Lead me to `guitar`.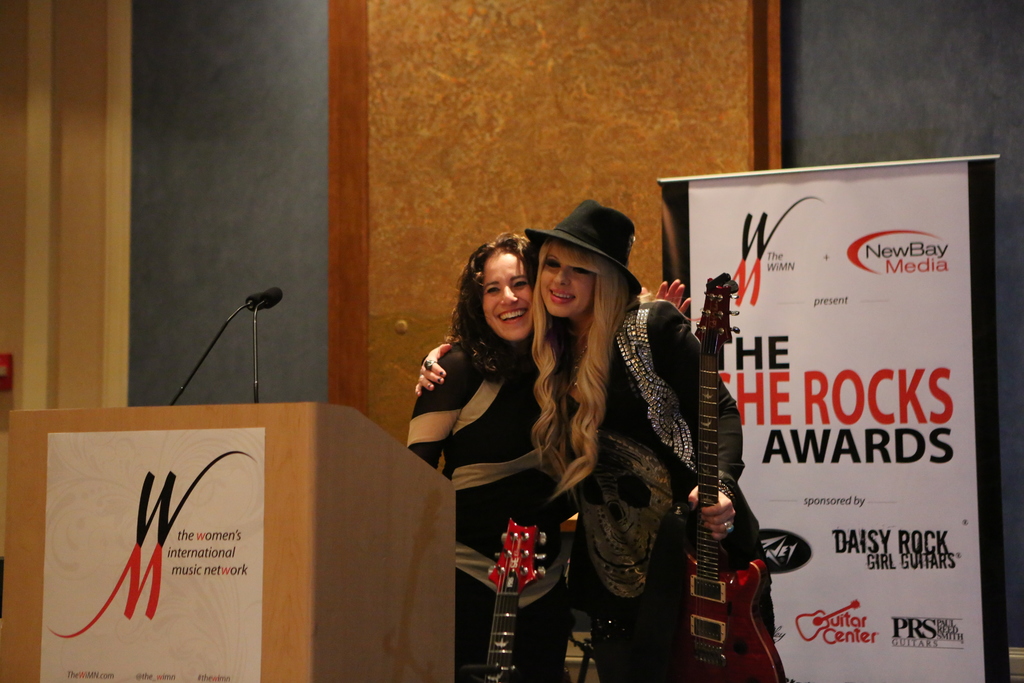
Lead to 675, 319, 783, 682.
